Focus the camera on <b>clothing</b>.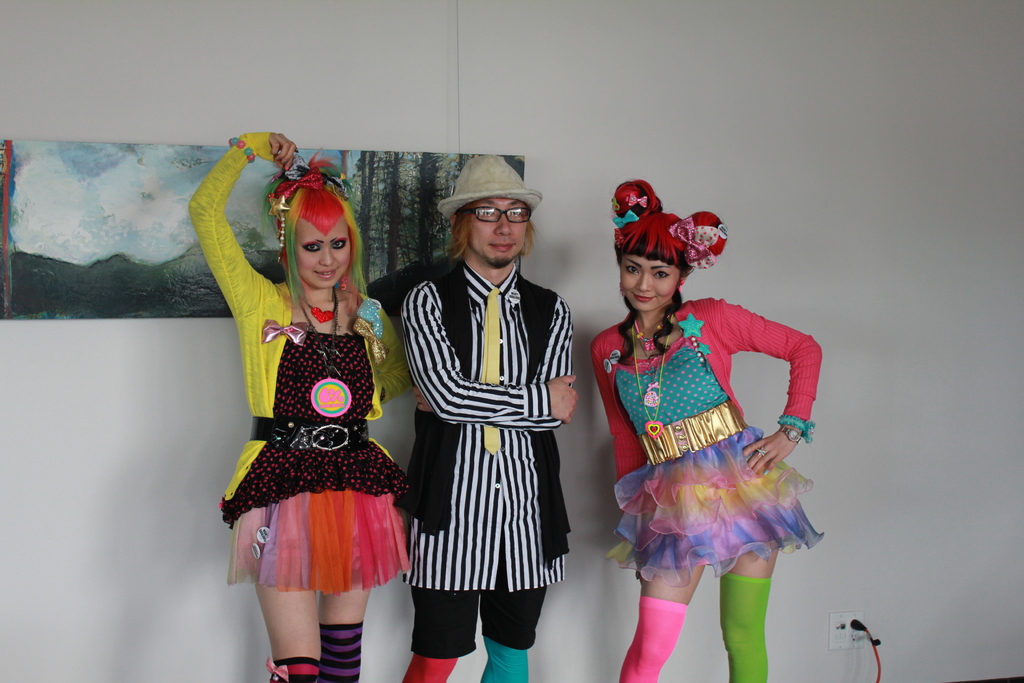
Focus region: <bbox>587, 289, 815, 588</bbox>.
